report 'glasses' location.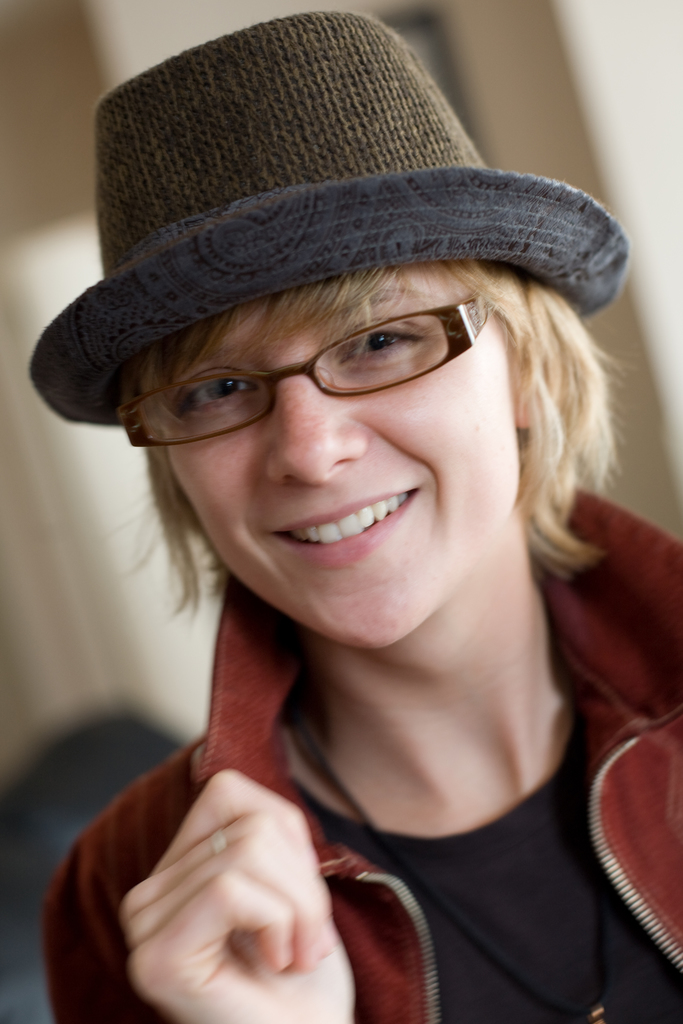
Report: BBox(123, 312, 511, 423).
